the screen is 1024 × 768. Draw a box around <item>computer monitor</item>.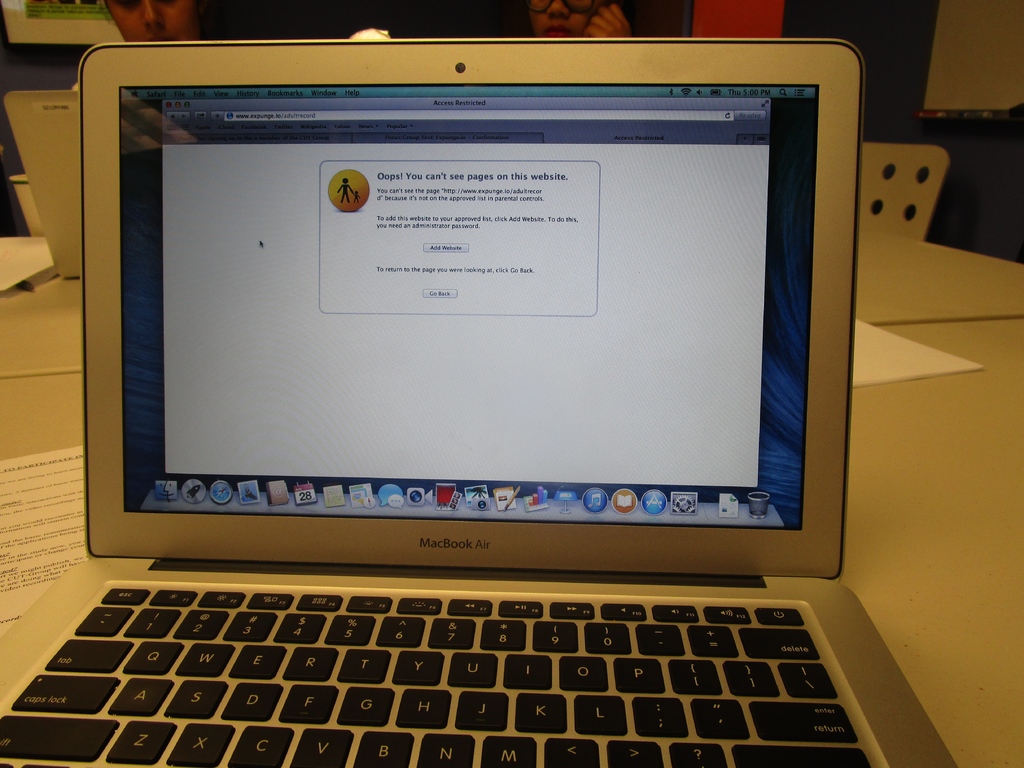
BBox(62, 31, 810, 516).
